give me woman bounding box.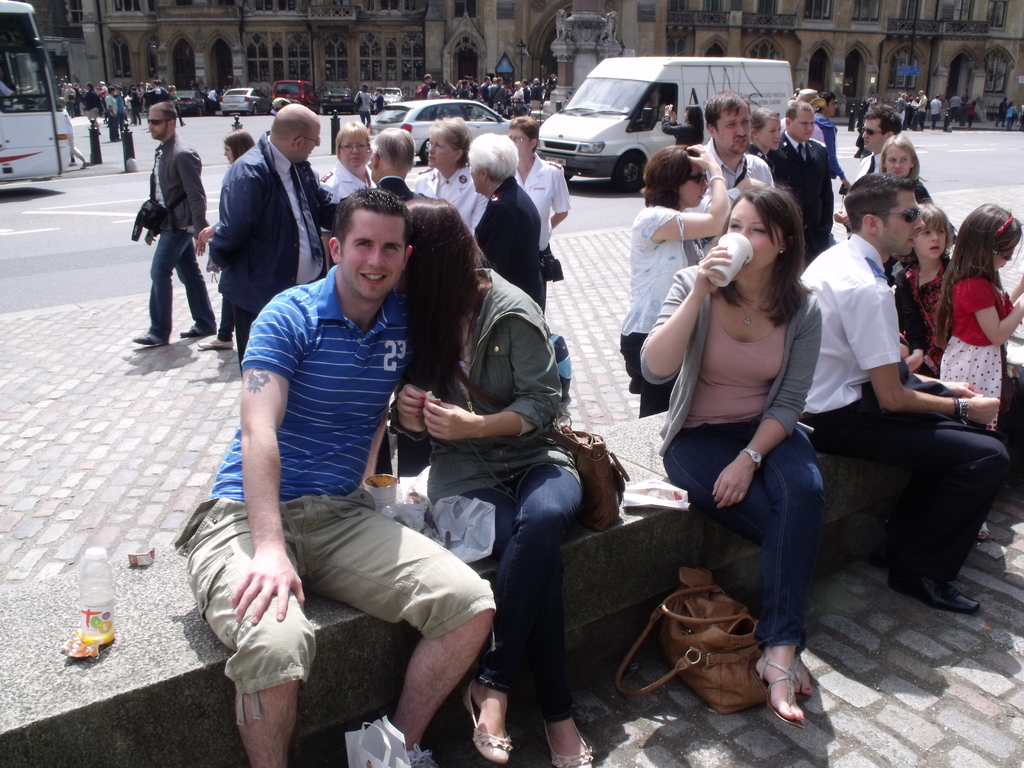
Rect(353, 83, 372, 122).
